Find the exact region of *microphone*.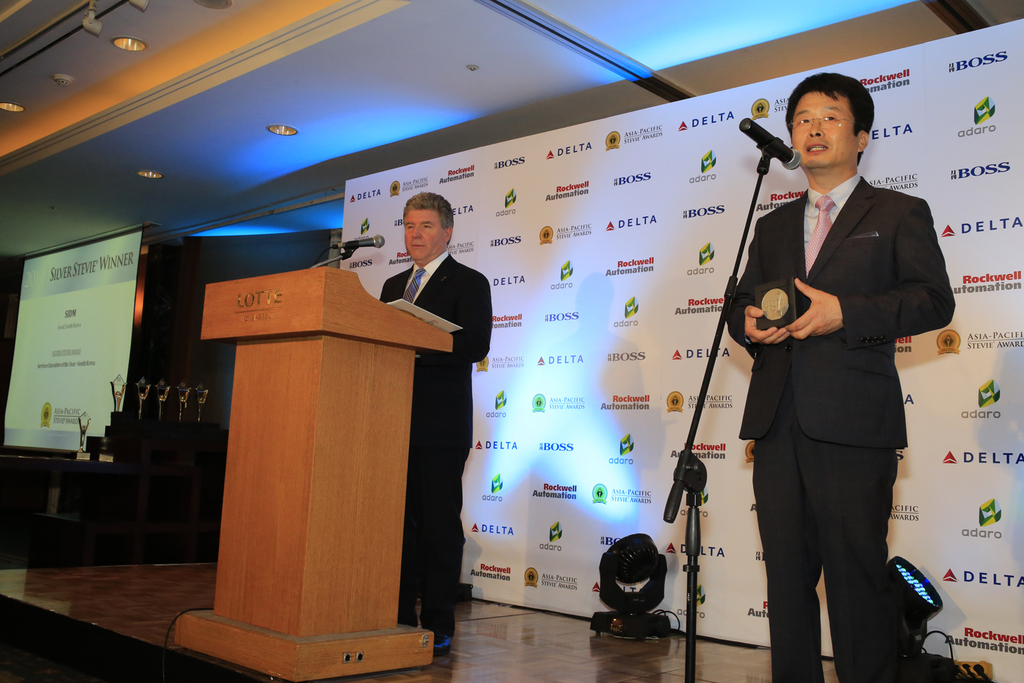
Exact region: bbox(736, 113, 821, 181).
